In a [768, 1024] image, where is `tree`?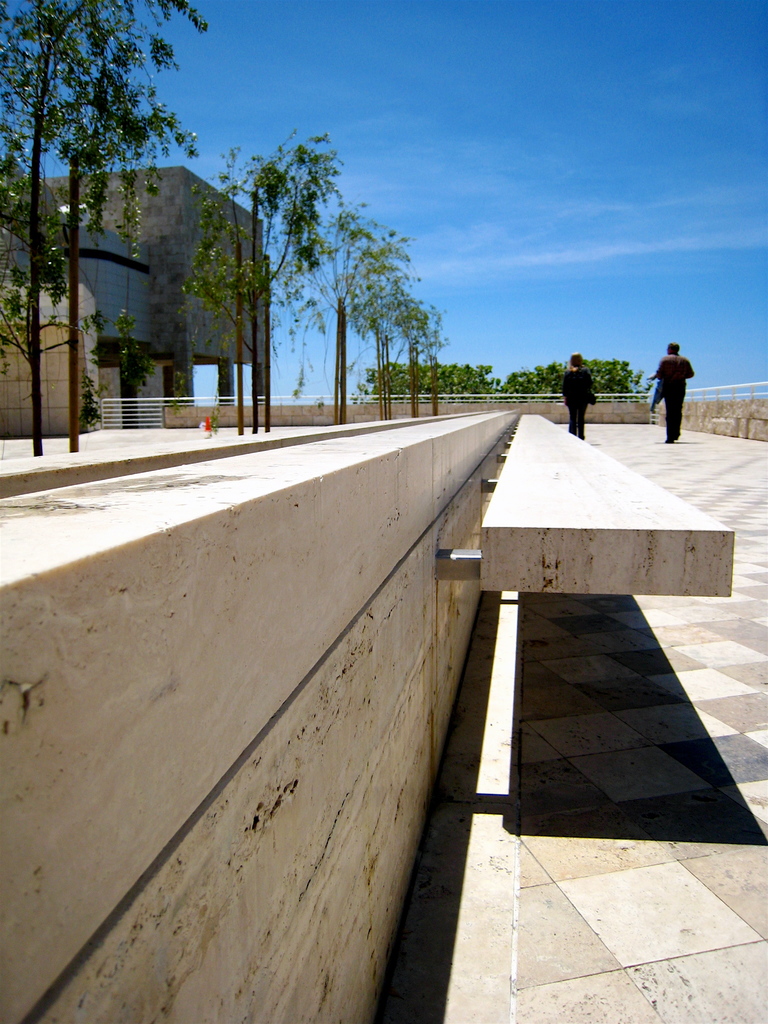
{"left": 365, "top": 358, "right": 499, "bottom": 398}.
